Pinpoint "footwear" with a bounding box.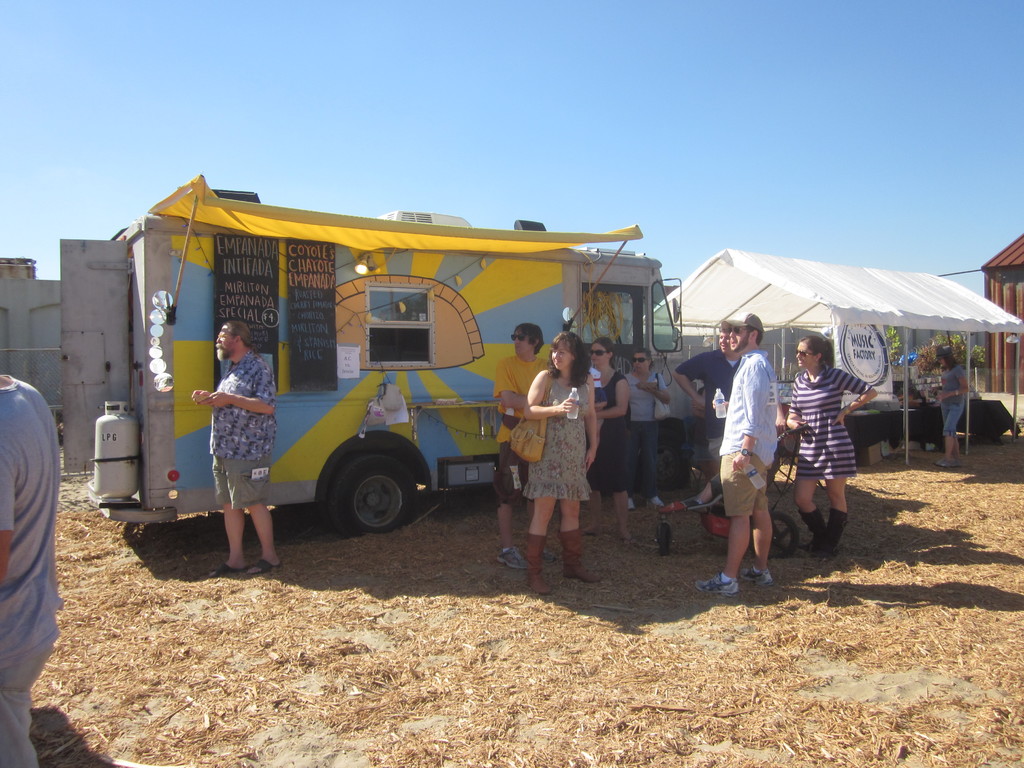
{"x1": 618, "y1": 534, "x2": 636, "y2": 547}.
